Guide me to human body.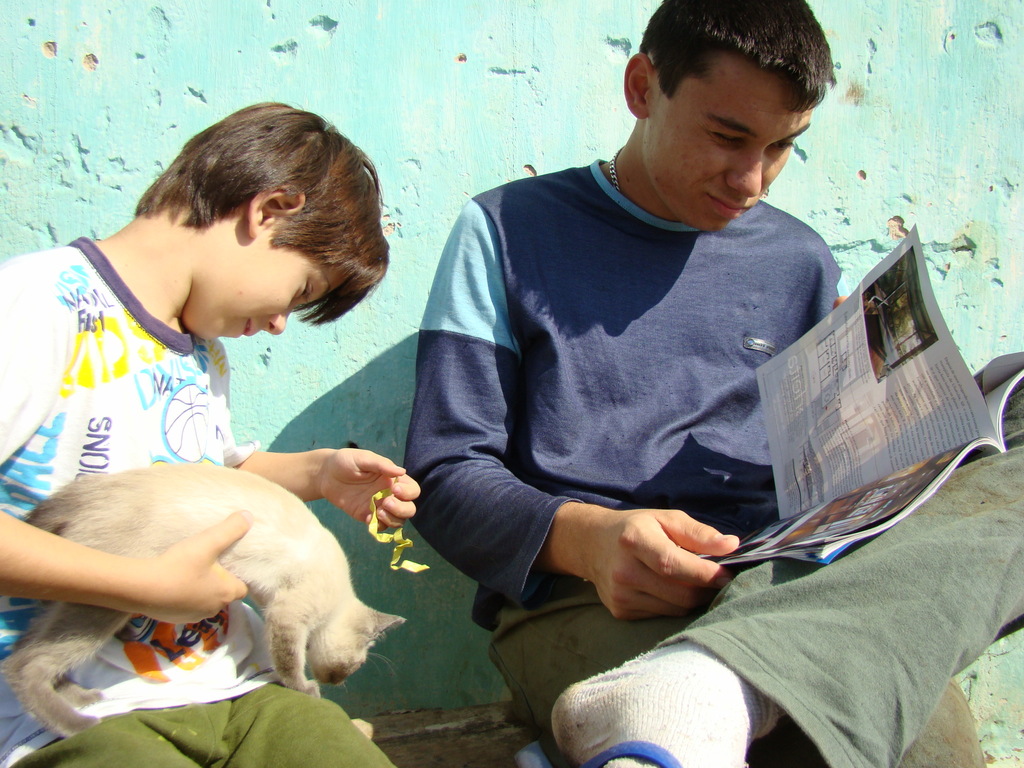
Guidance: BBox(401, 156, 1023, 767).
